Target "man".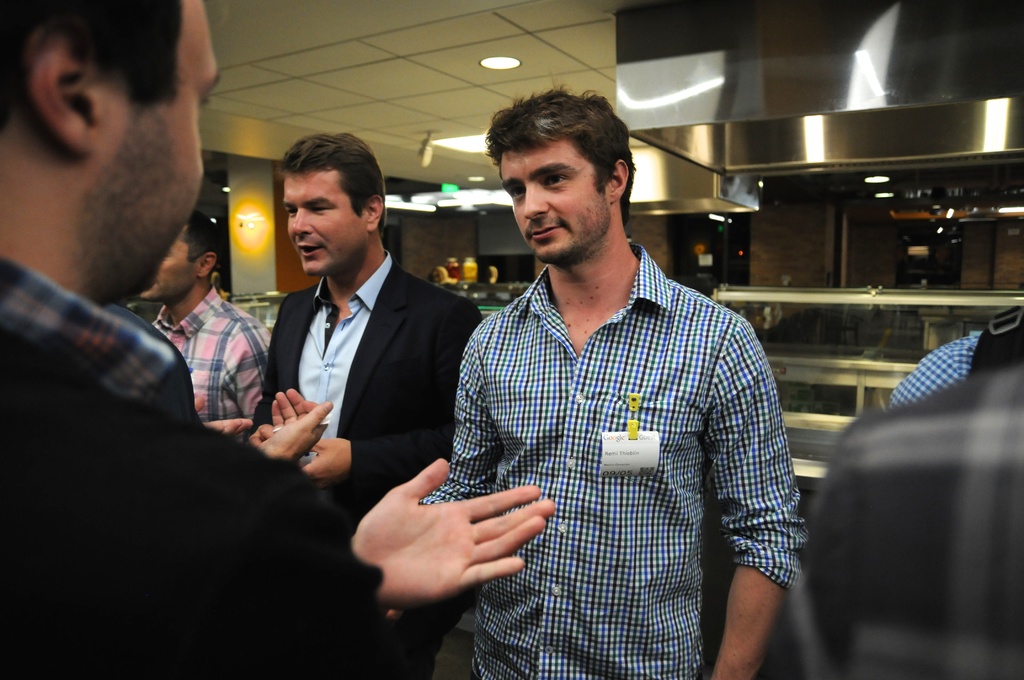
Target region: [127,203,273,442].
